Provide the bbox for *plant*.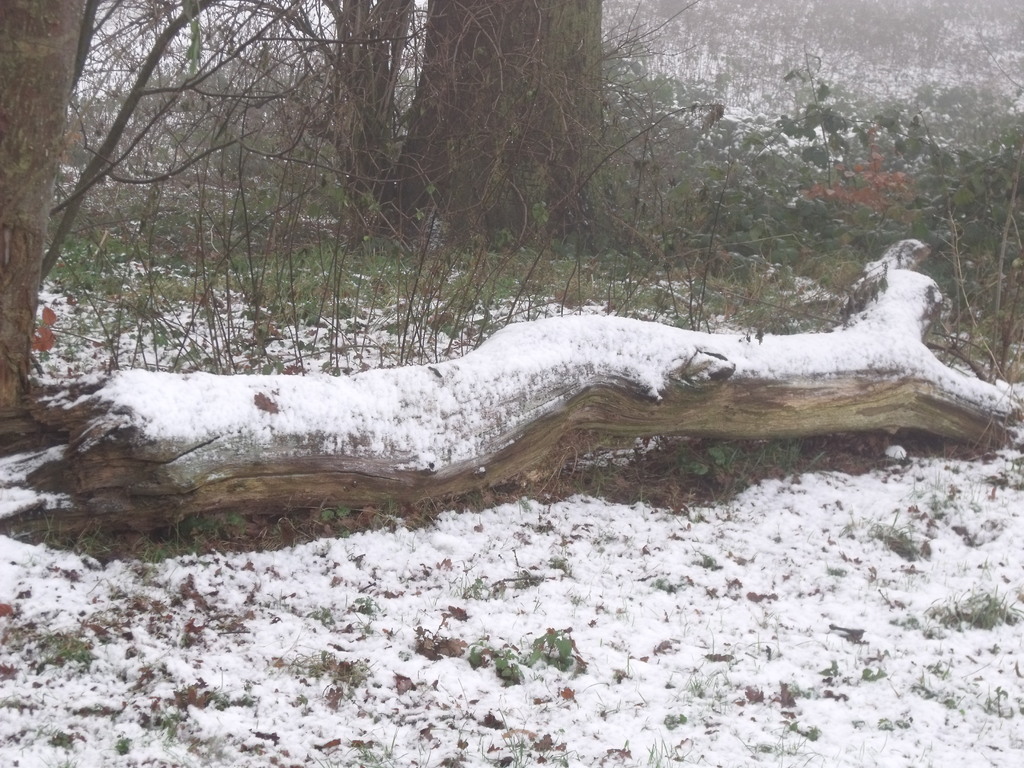
548:554:573:571.
